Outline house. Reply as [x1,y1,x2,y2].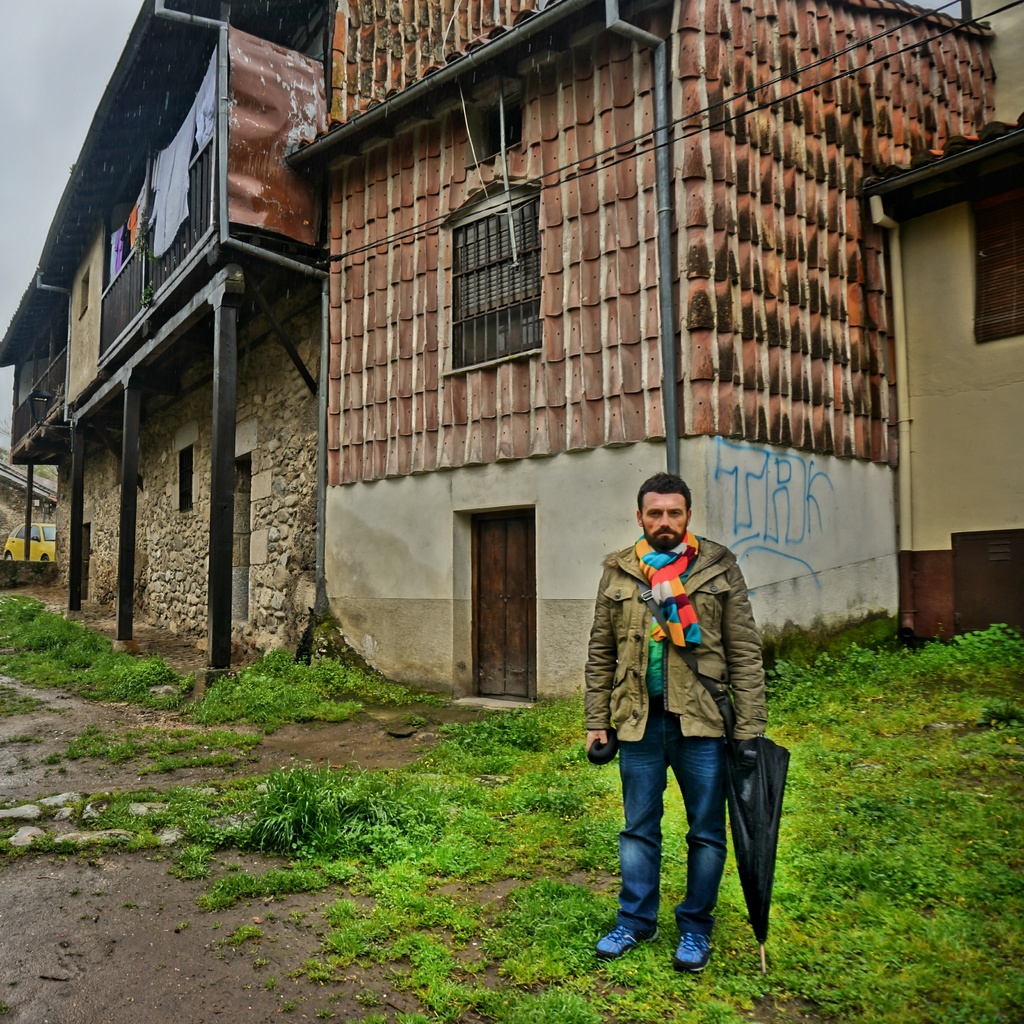
[167,0,968,804].
